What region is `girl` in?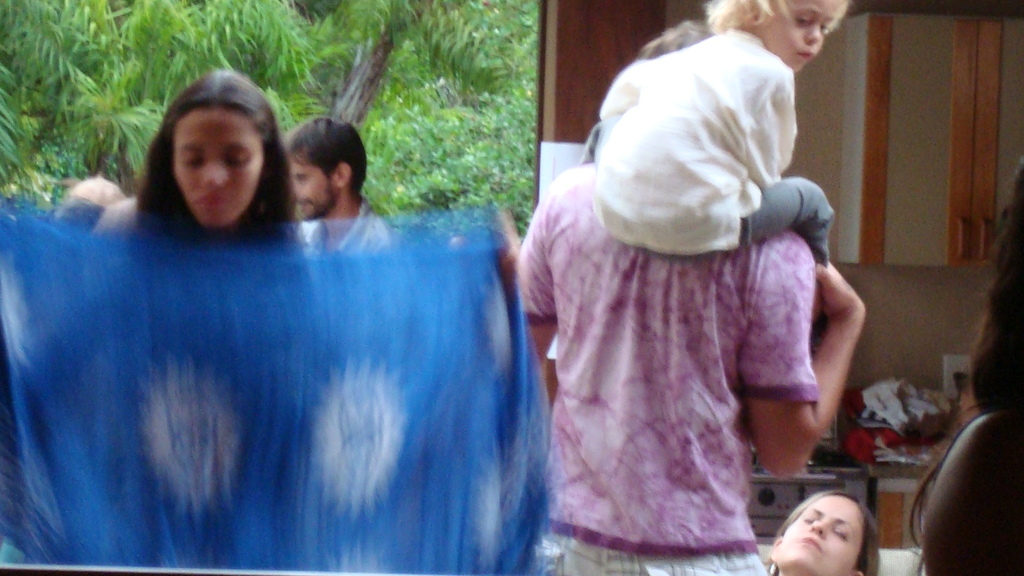
locate(595, 0, 853, 269).
